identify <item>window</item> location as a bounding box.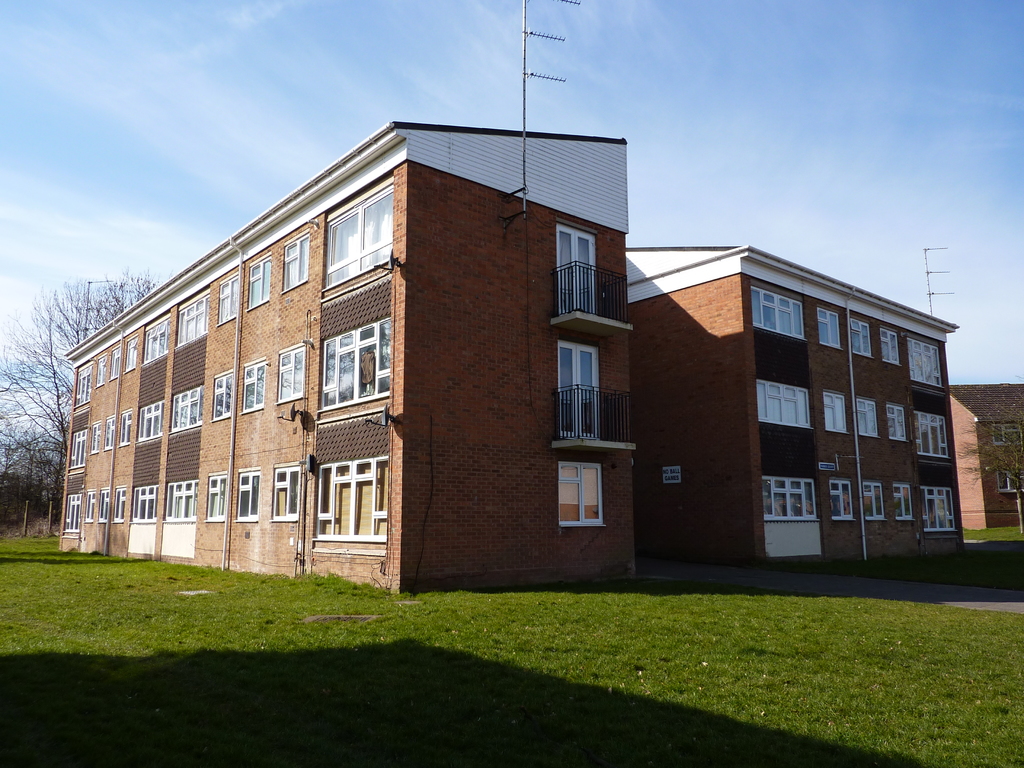
box=[891, 484, 915, 520].
